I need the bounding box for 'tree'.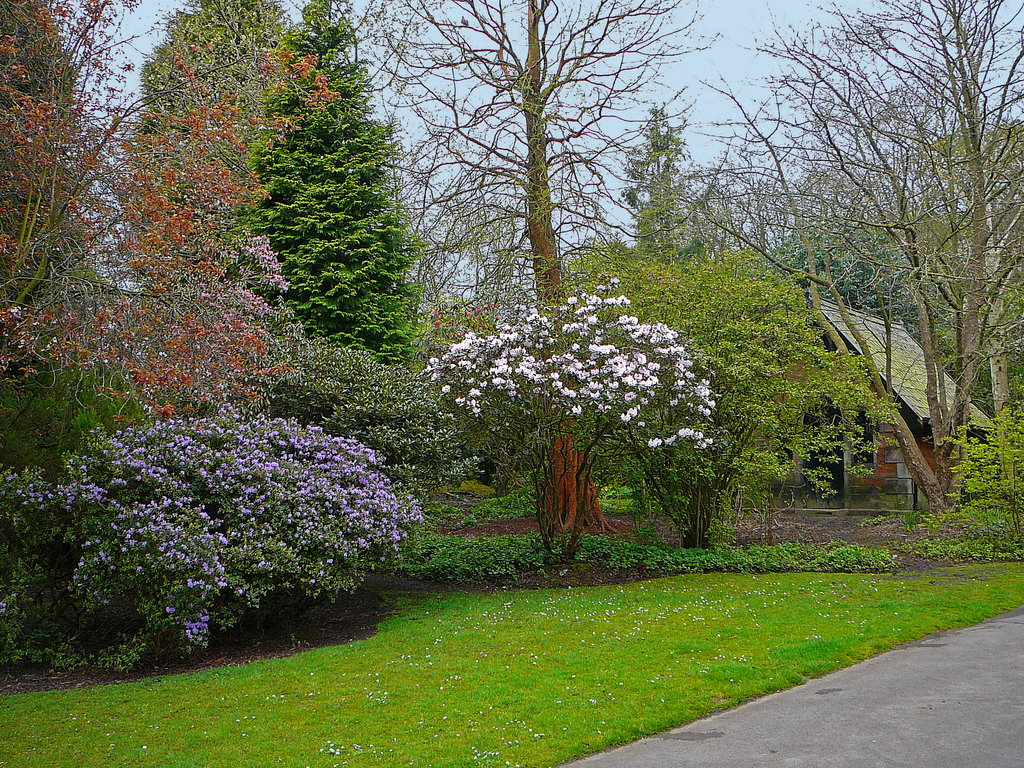
Here it is: box(0, 0, 113, 312).
